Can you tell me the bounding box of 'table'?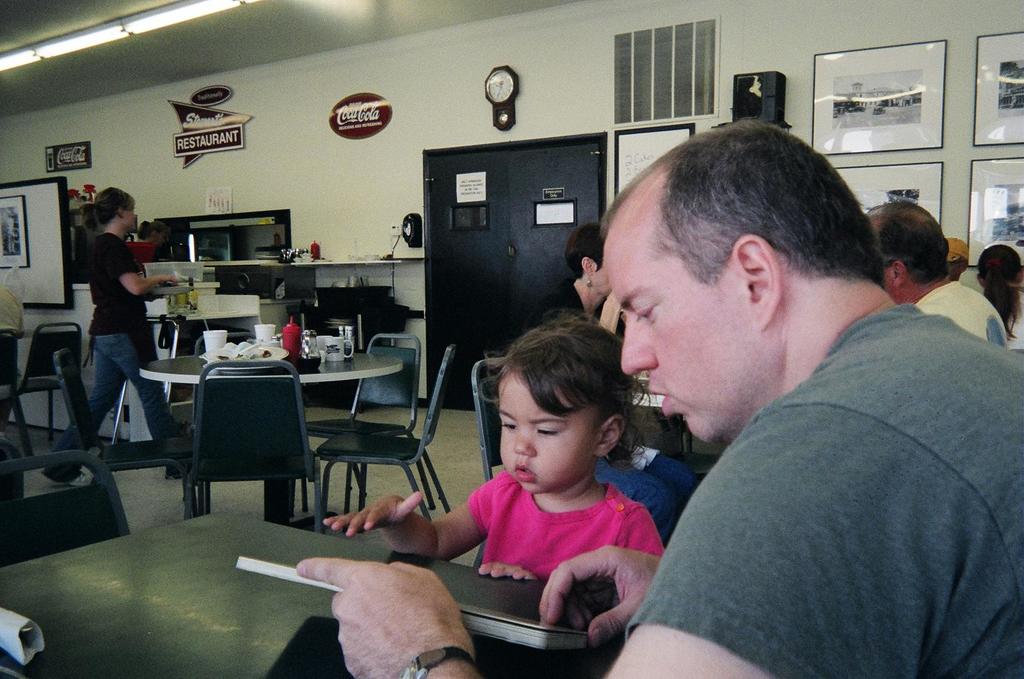
175 357 442 560.
